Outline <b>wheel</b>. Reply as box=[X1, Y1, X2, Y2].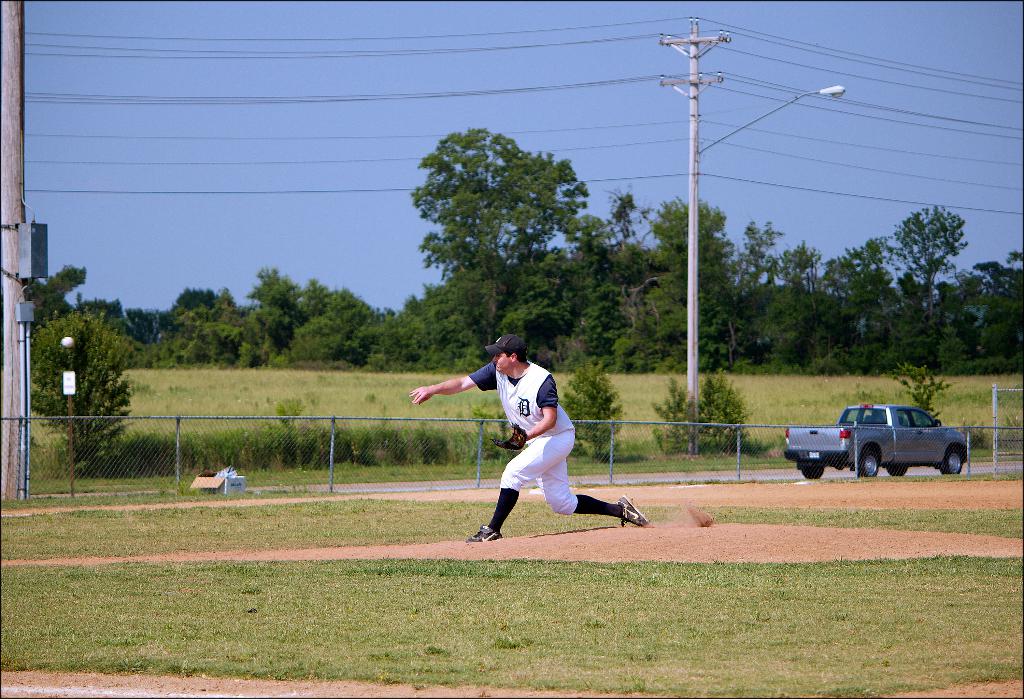
box=[858, 447, 874, 472].
